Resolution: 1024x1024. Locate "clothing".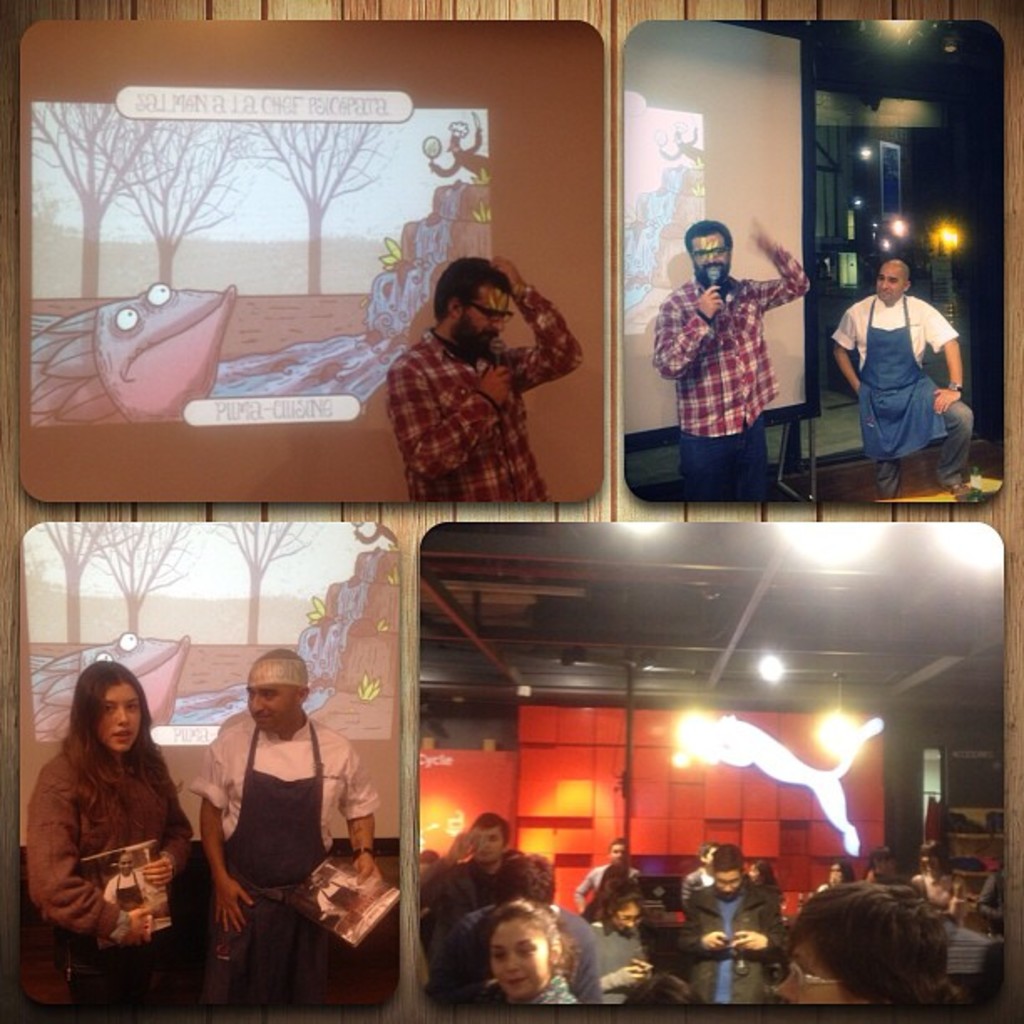
detection(387, 286, 584, 499).
